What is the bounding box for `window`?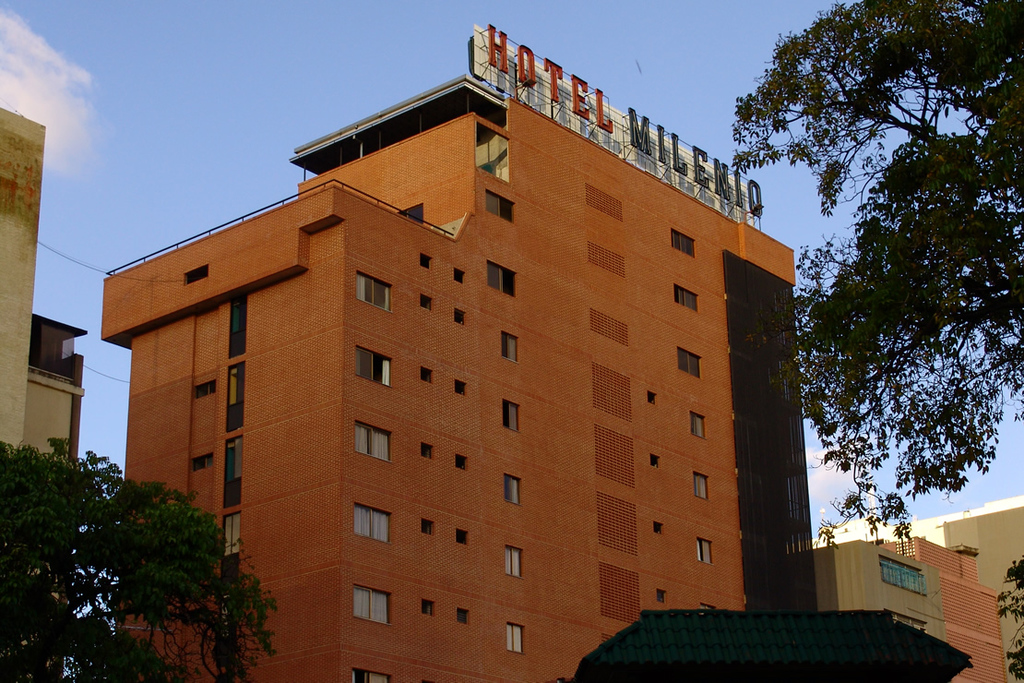
bbox(420, 294, 434, 315).
